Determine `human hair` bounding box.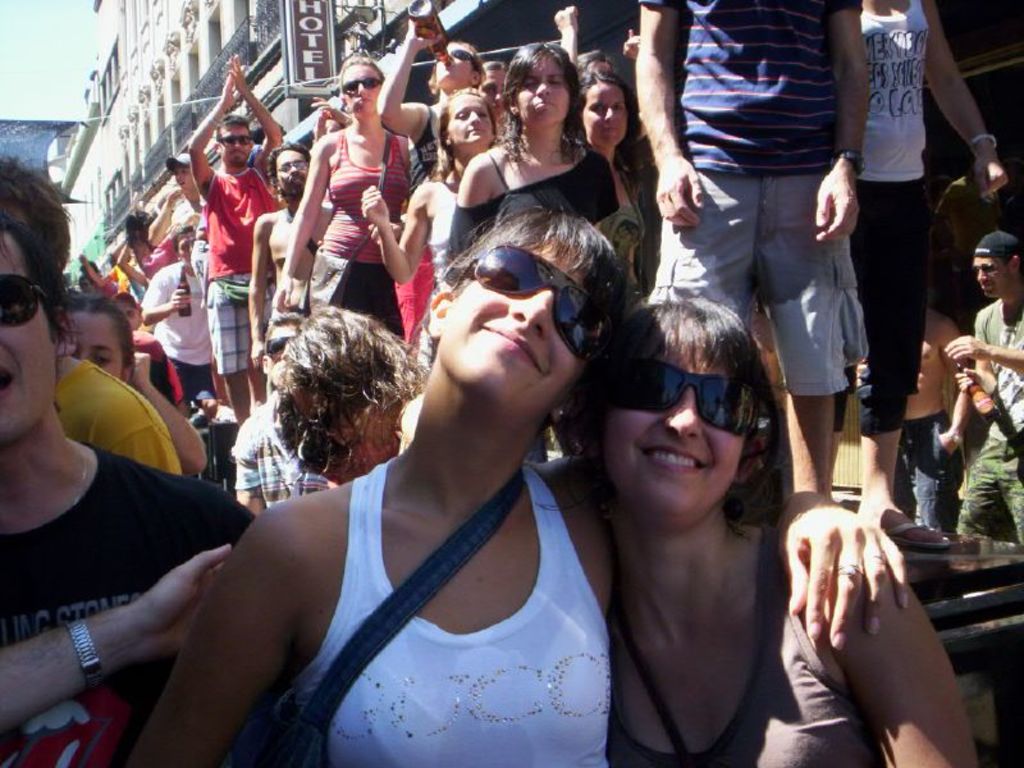
Determined: select_region(431, 84, 503, 178).
